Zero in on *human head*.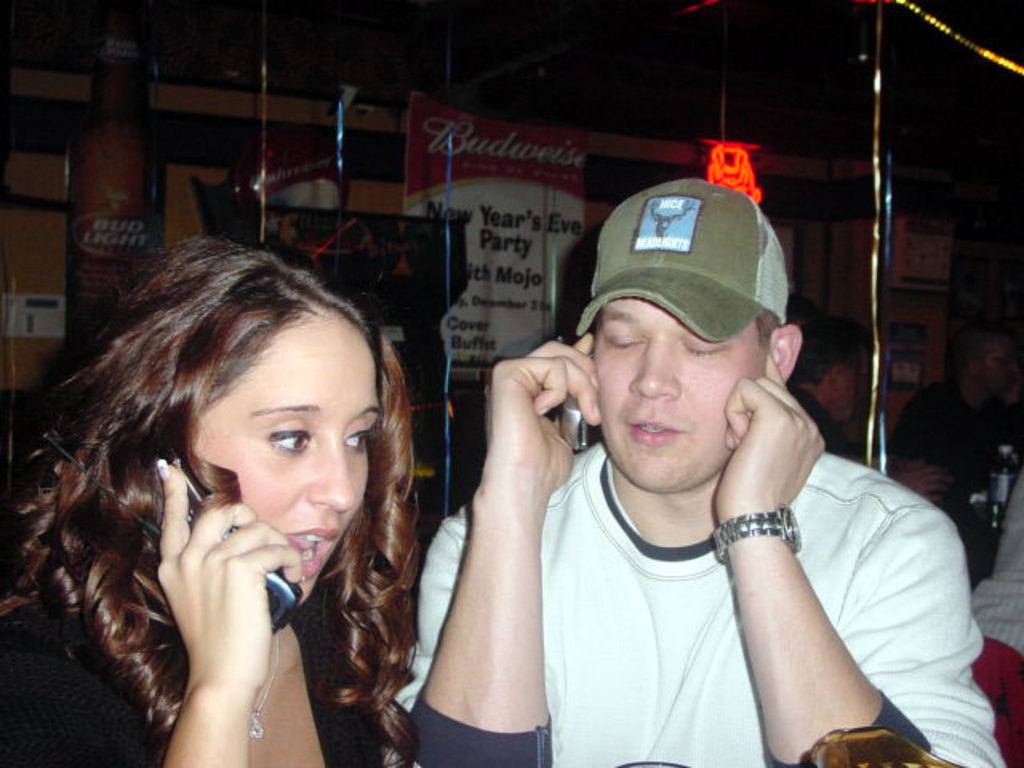
Zeroed in: select_region(547, 174, 803, 459).
